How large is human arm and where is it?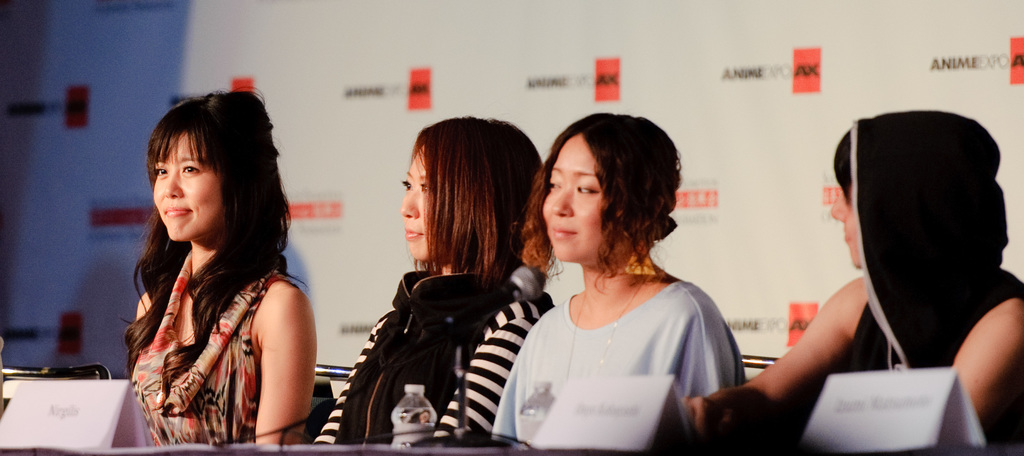
Bounding box: {"left": 432, "top": 317, "right": 538, "bottom": 438}.
